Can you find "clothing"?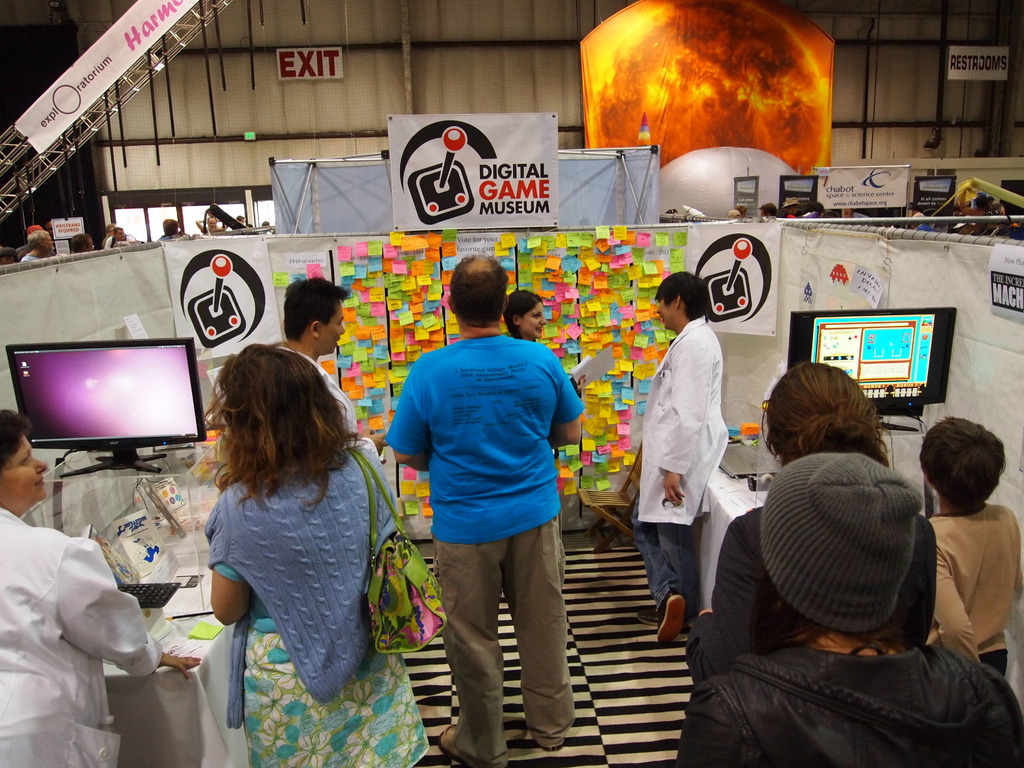
Yes, bounding box: 0/502/166/767.
